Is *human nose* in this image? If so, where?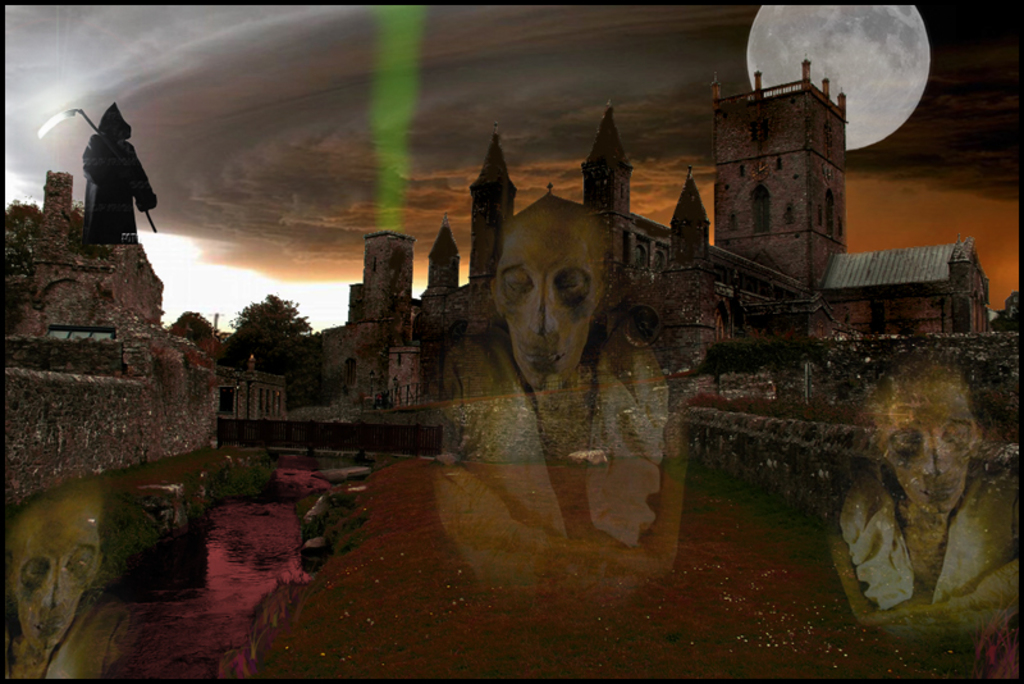
Yes, at detection(529, 287, 562, 332).
